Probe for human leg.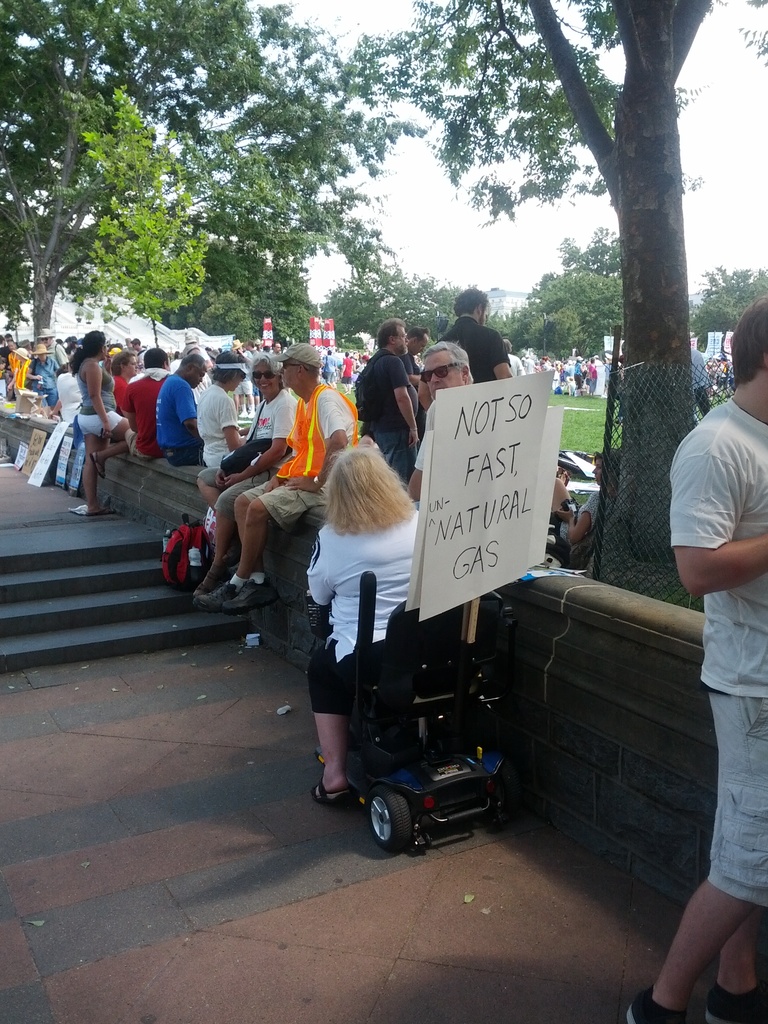
Probe result: <bbox>189, 463, 269, 591</bbox>.
